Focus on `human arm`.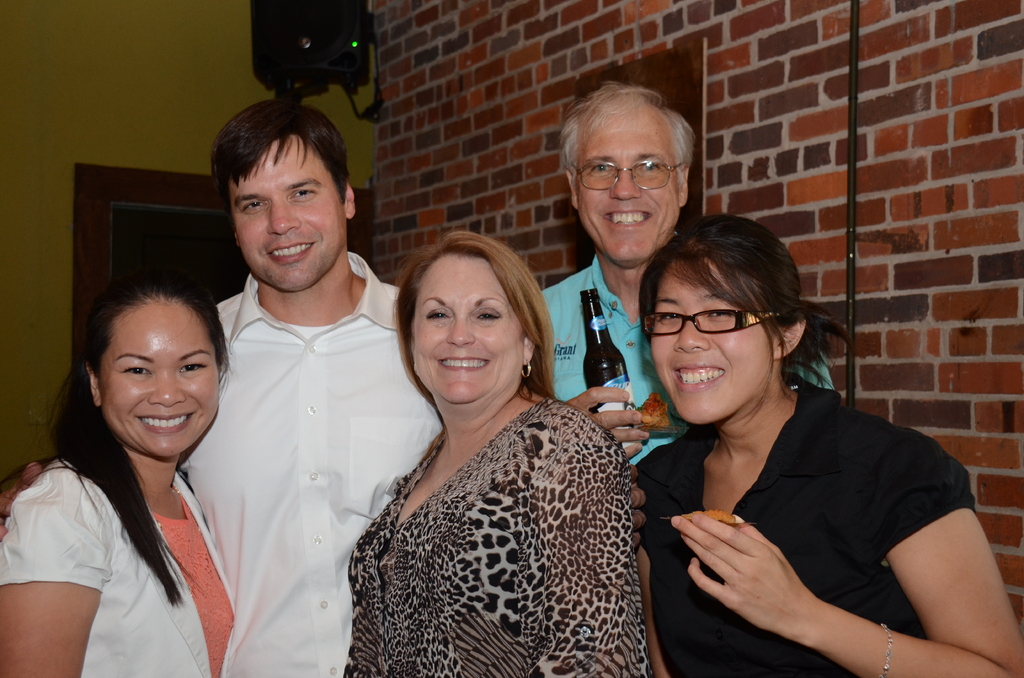
Focused at [left=0, top=467, right=113, bottom=677].
